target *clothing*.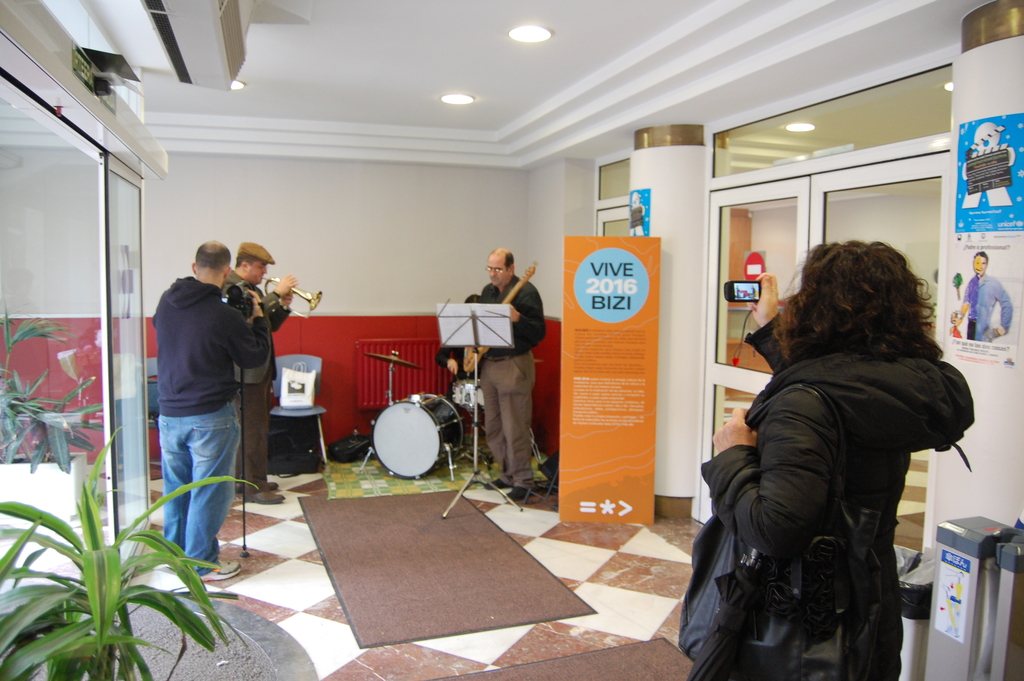
Target region: l=483, t=351, r=538, b=471.
